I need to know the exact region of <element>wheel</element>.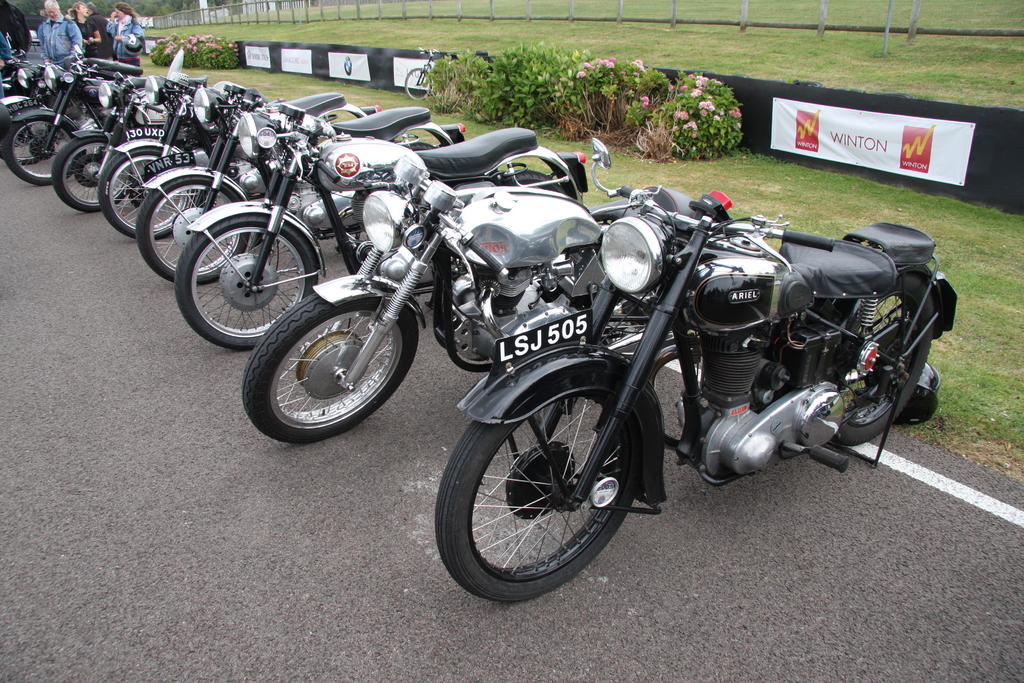
Region: l=403, t=66, r=438, b=97.
